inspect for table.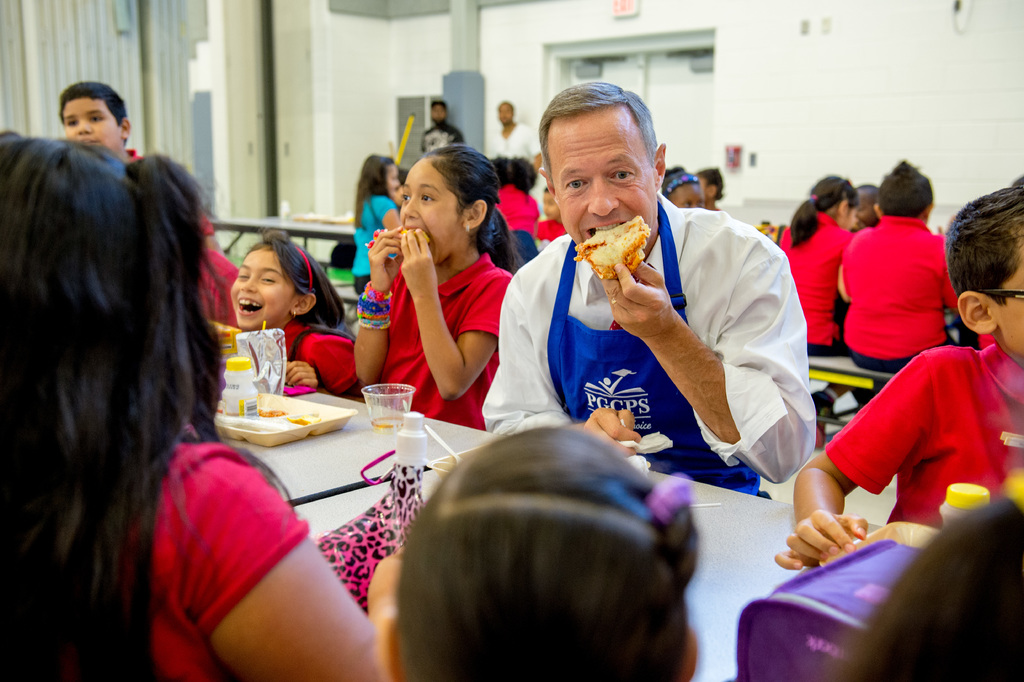
Inspection: crop(292, 468, 878, 681).
